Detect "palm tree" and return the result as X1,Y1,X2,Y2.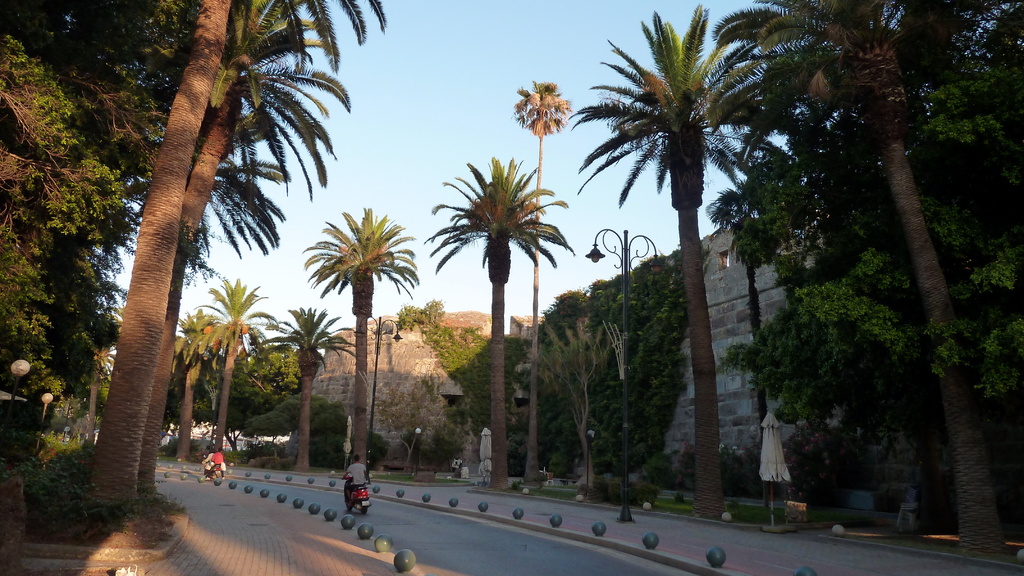
594,3,779,495.
